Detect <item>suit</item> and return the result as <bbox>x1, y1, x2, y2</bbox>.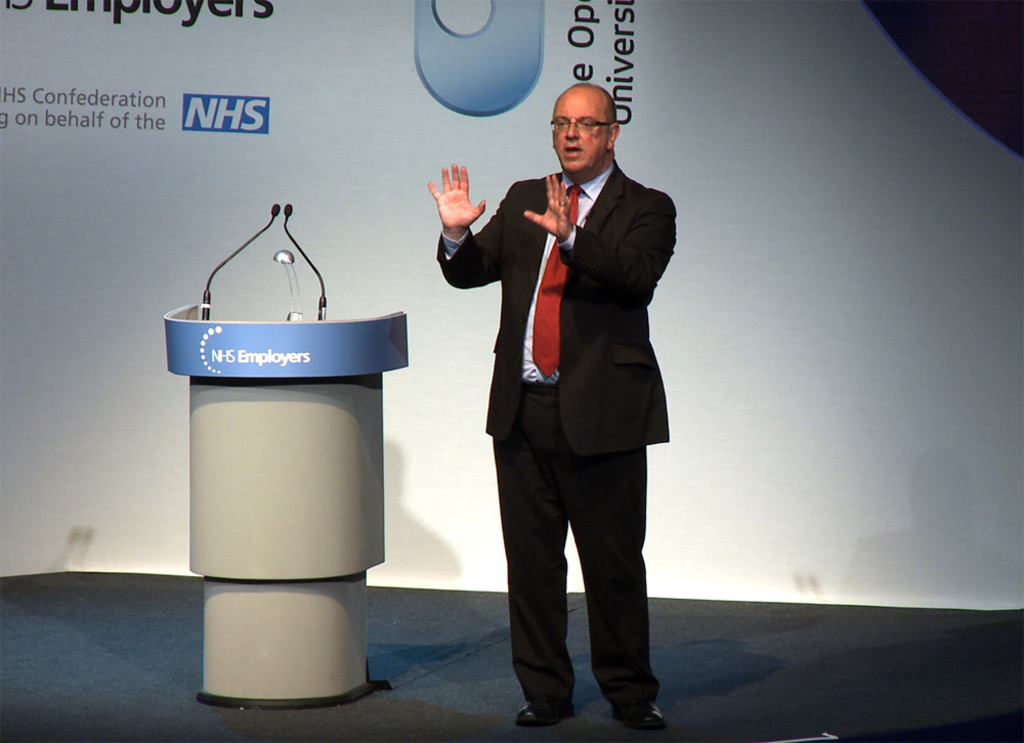
<bbox>447, 86, 686, 728</bbox>.
